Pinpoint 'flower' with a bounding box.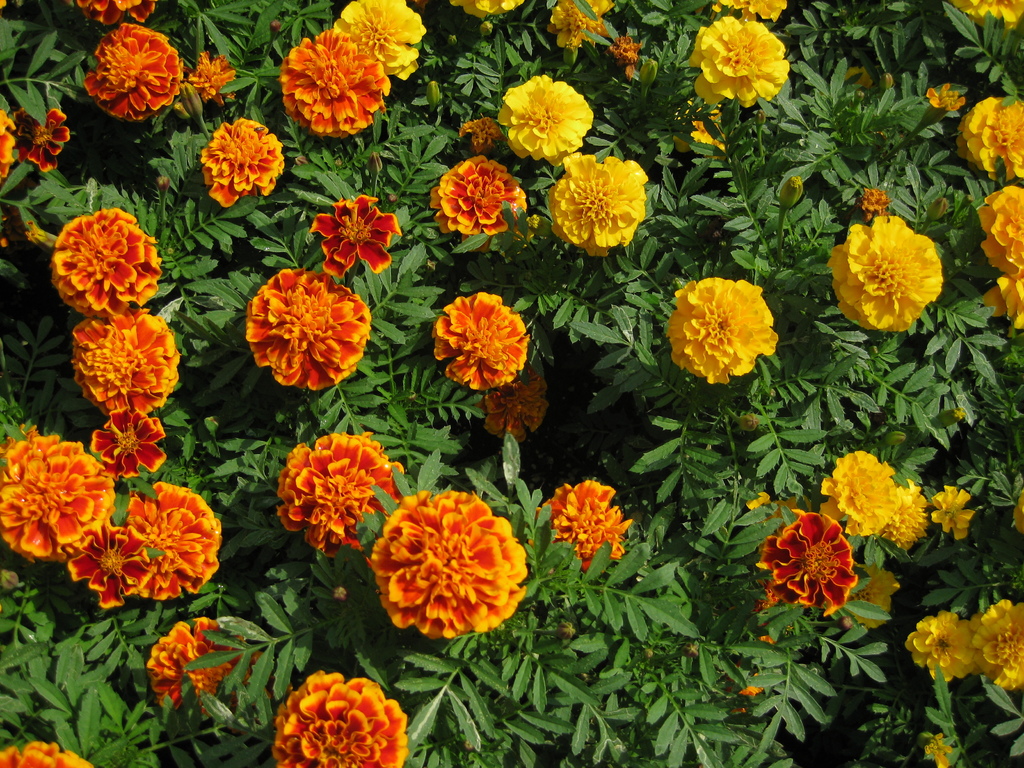
left=817, top=216, right=943, bottom=339.
